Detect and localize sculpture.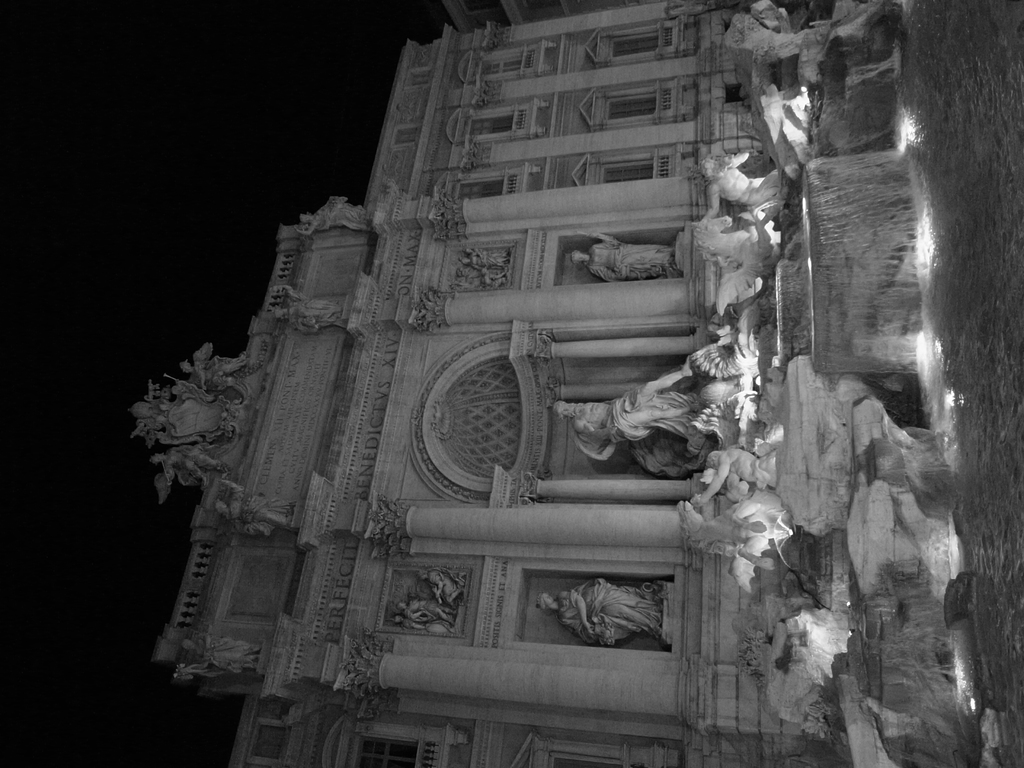
Localized at [x1=662, y1=495, x2=790, y2=584].
